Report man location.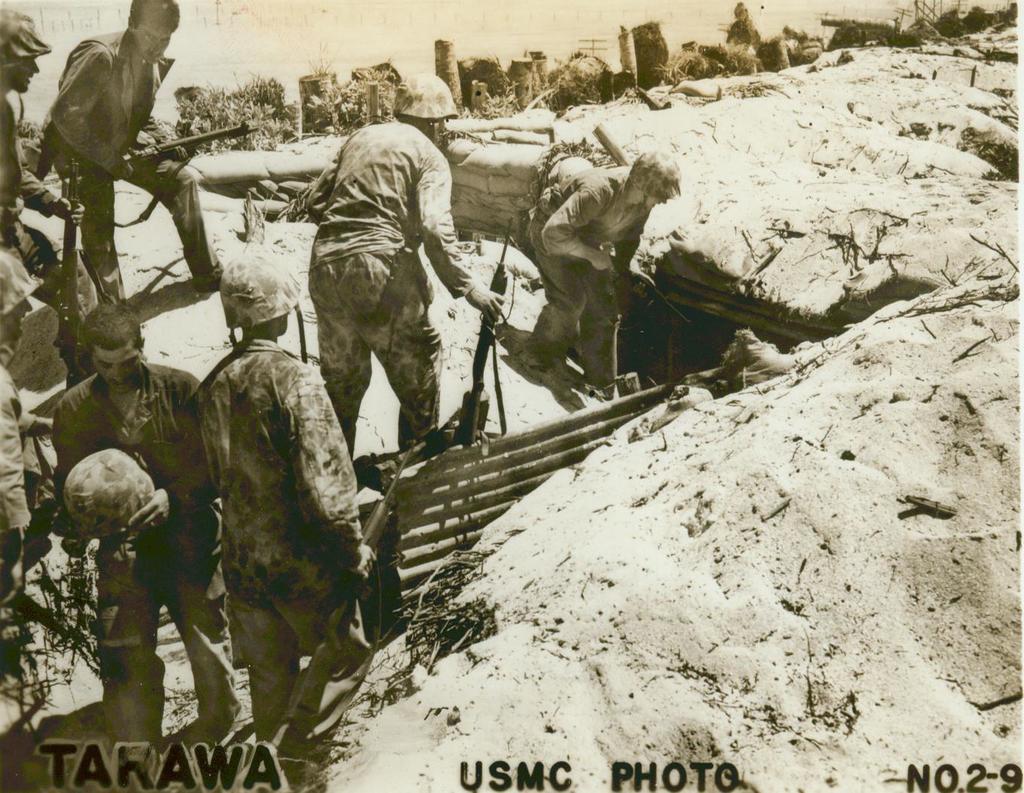
Report: (2, 252, 52, 599).
